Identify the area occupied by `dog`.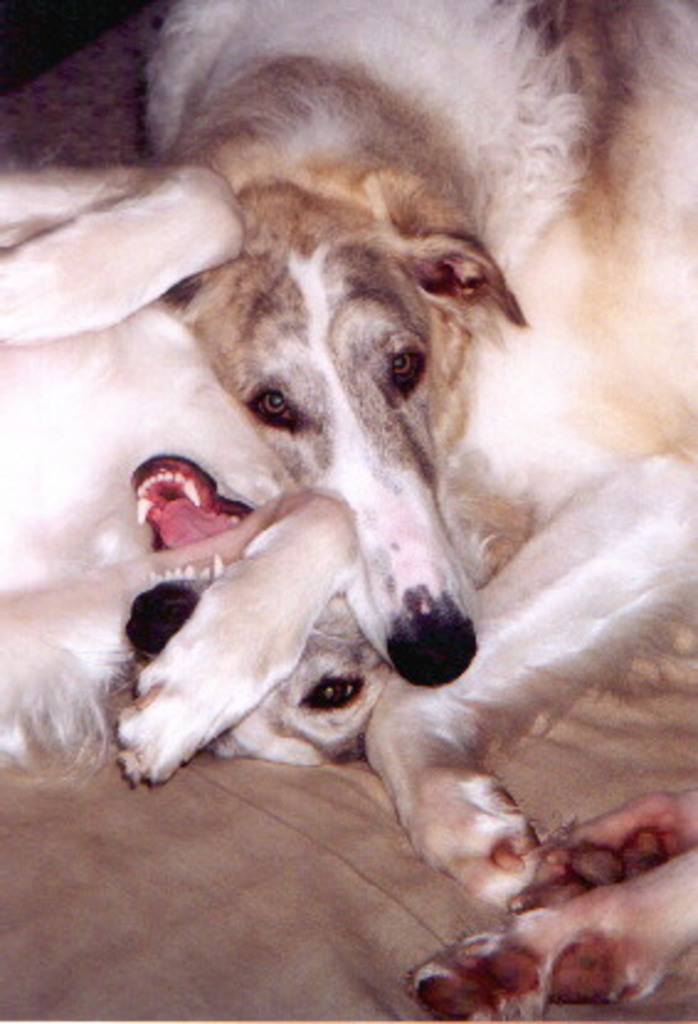
Area: locate(0, 160, 696, 903).
